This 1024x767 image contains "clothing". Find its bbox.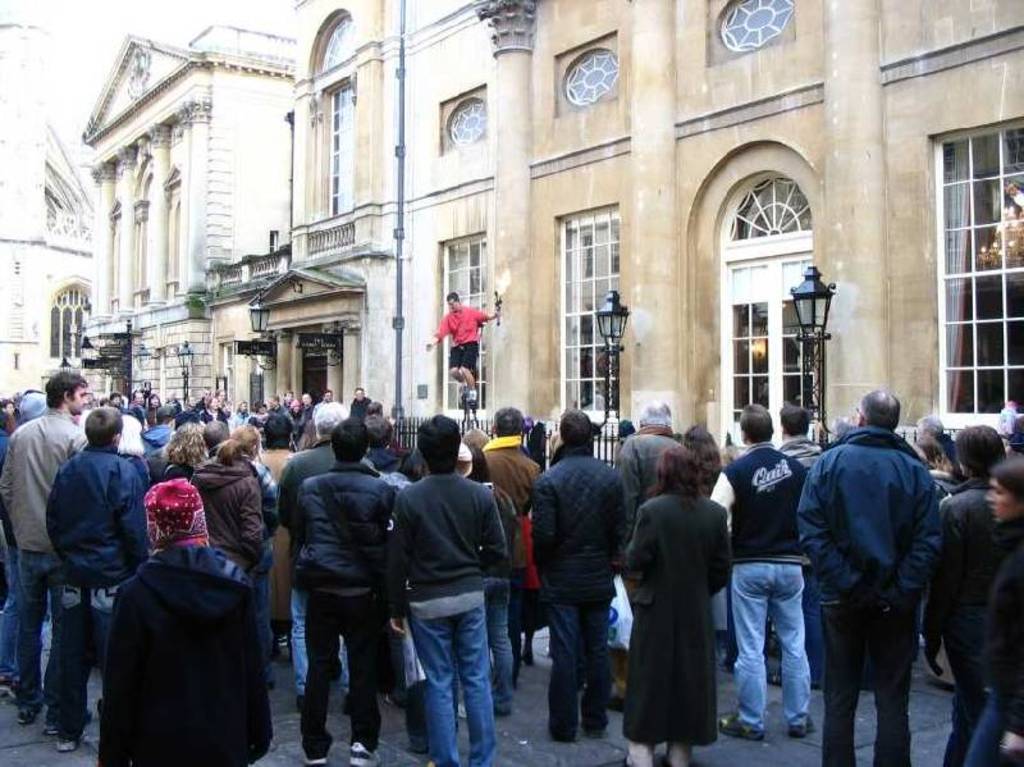
Rect(466, 475, 526, 703).
